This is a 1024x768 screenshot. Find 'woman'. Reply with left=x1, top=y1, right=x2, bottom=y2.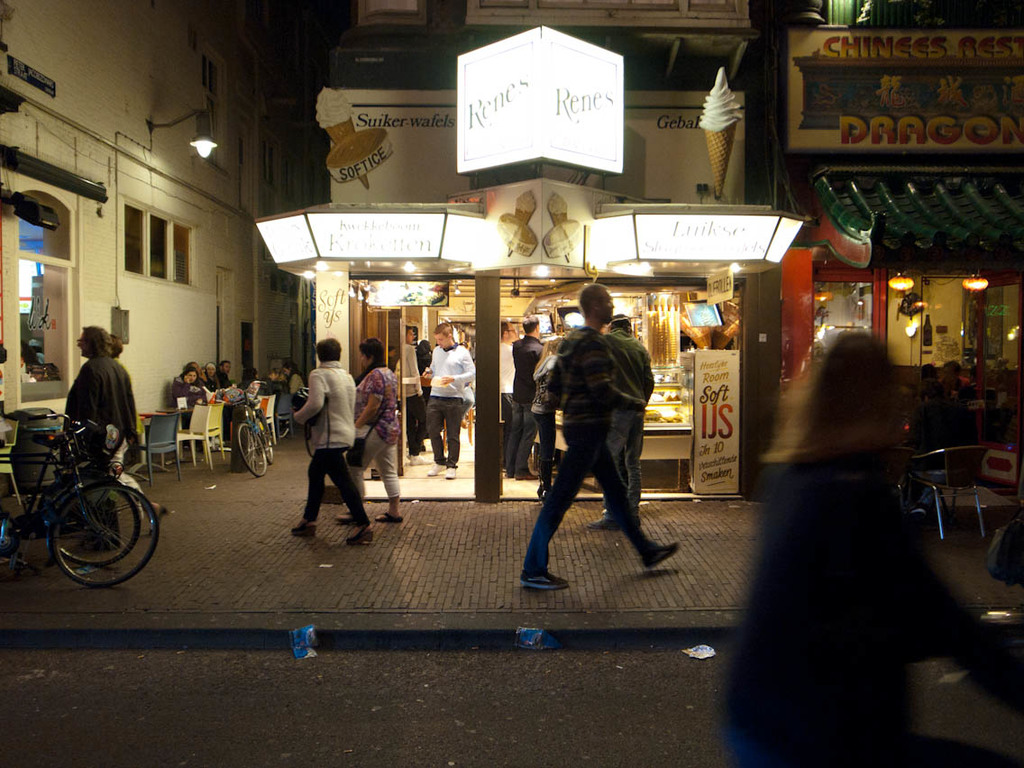
left=108, top=326, right=149, bottom=498.
